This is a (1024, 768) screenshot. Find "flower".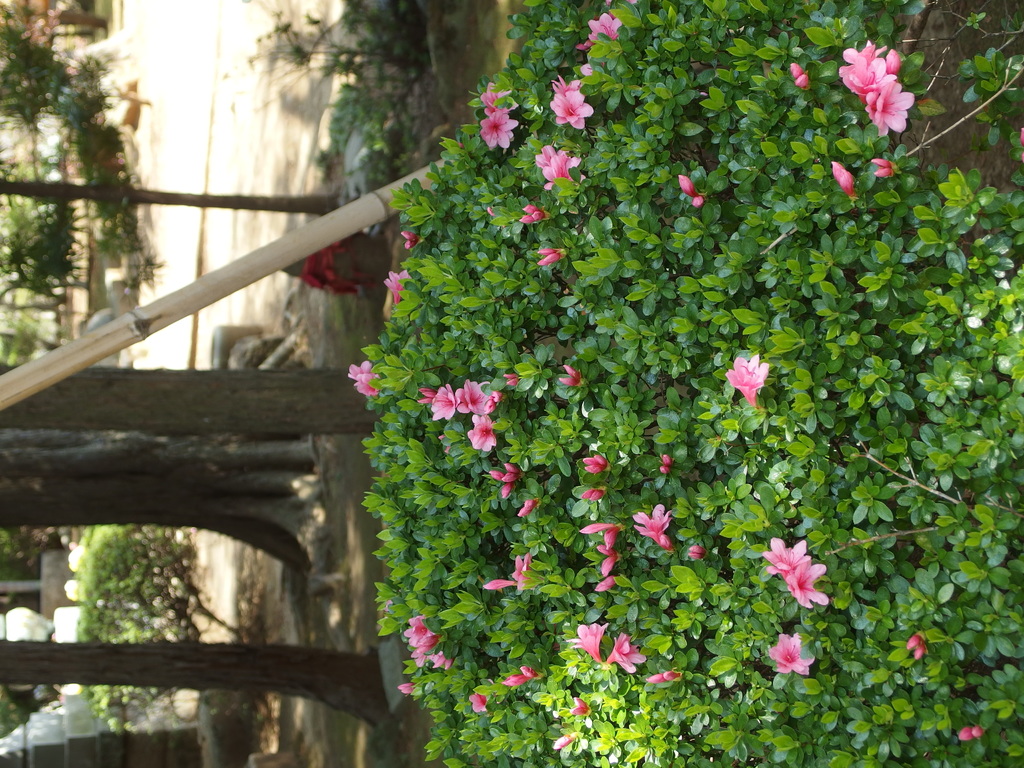
Bounding box: 764/538/812/573.
